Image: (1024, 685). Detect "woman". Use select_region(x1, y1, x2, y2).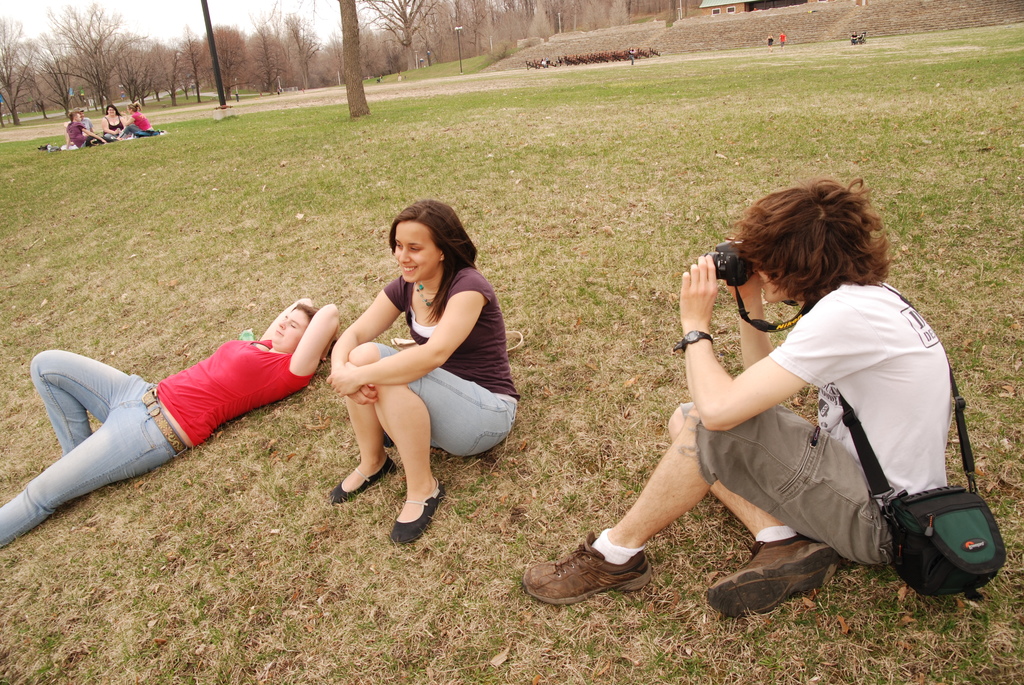
select_region(316, 195, 507, 540).
